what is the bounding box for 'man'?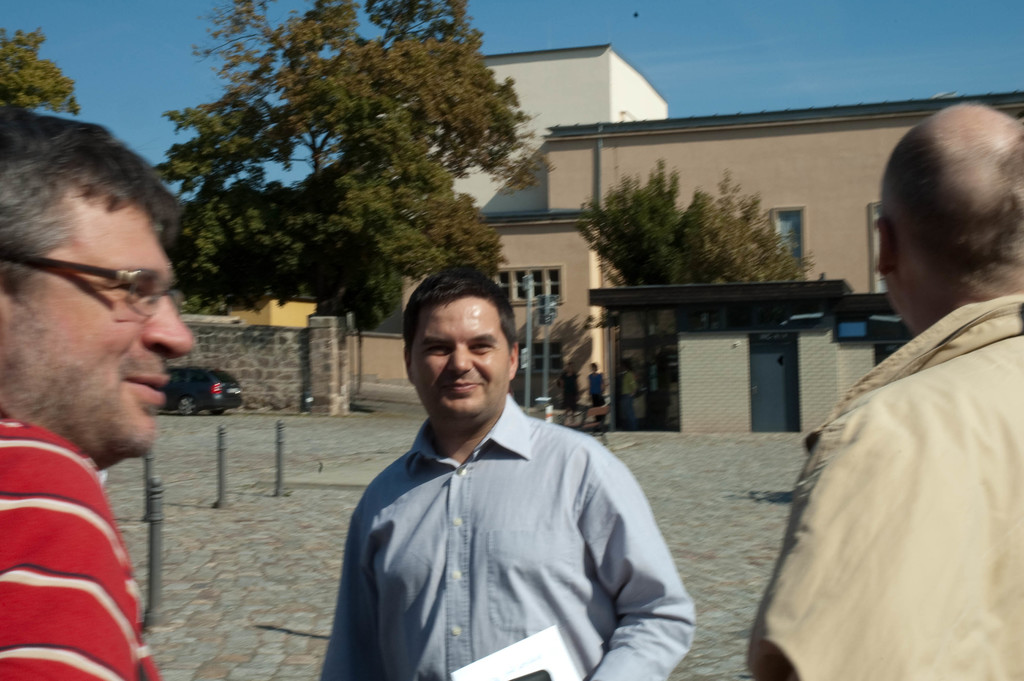
744/104/1023/680.
